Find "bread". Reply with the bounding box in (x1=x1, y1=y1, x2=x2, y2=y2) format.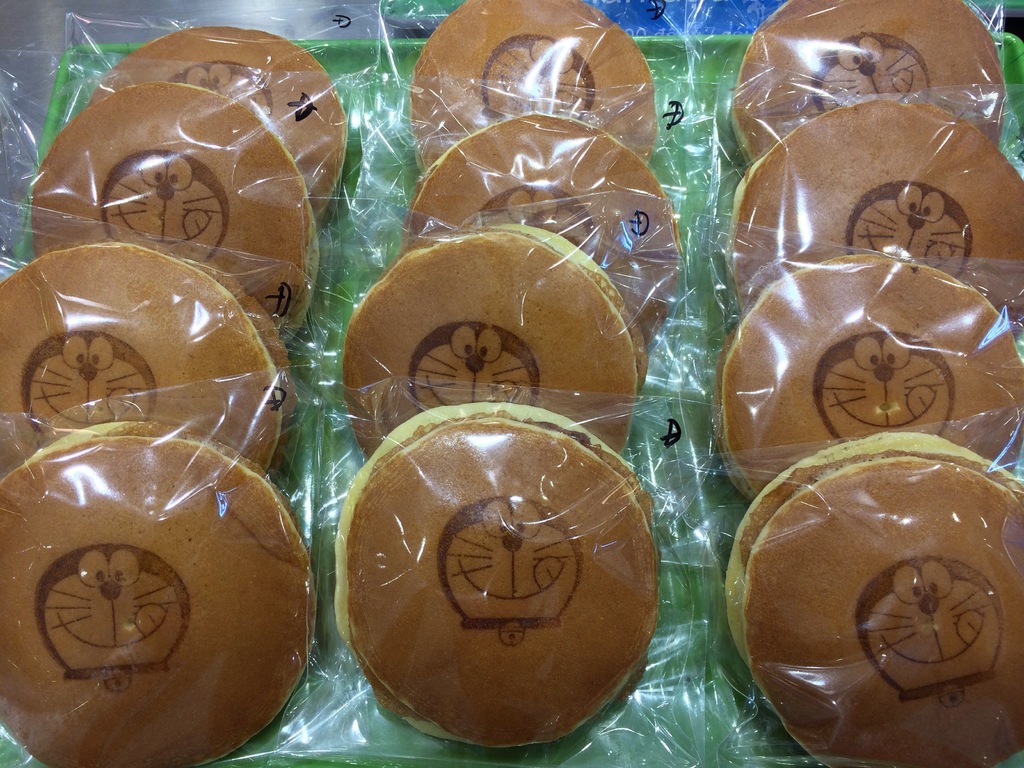
(x1=0, y1=418, x2=314, y2=767).
